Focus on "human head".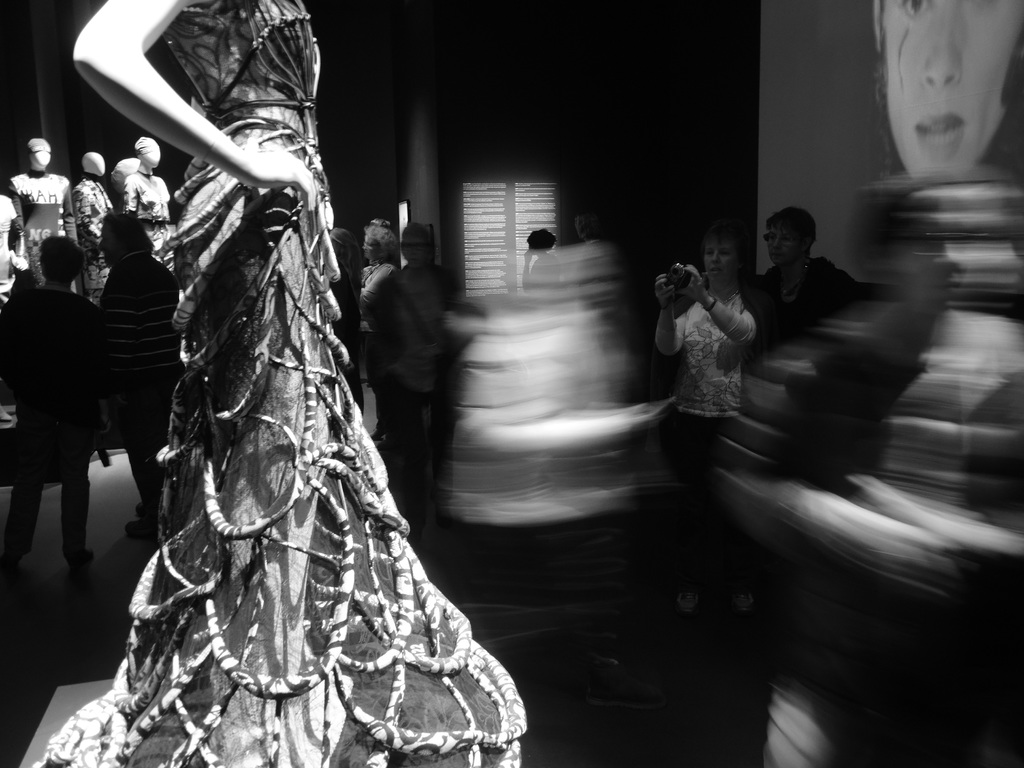
Focused at pyautogui.locateOnScreen(28, 139, 52, 169).
